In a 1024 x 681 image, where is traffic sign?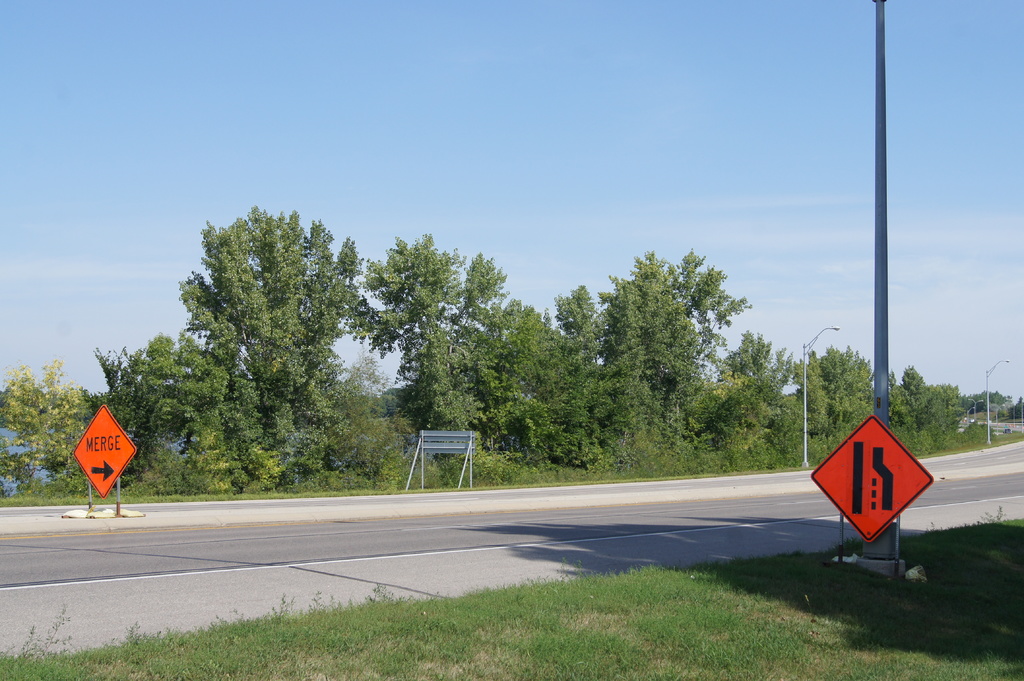
box=[808, 415, 933, 543].
